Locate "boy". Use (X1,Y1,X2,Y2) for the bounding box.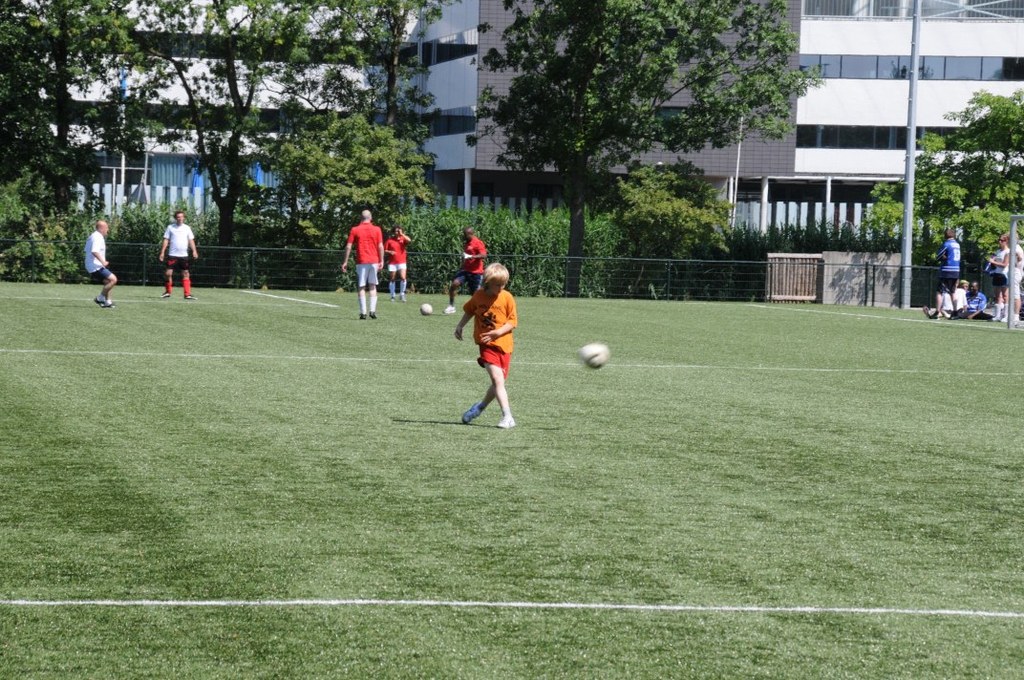
(452,264,518,429).
